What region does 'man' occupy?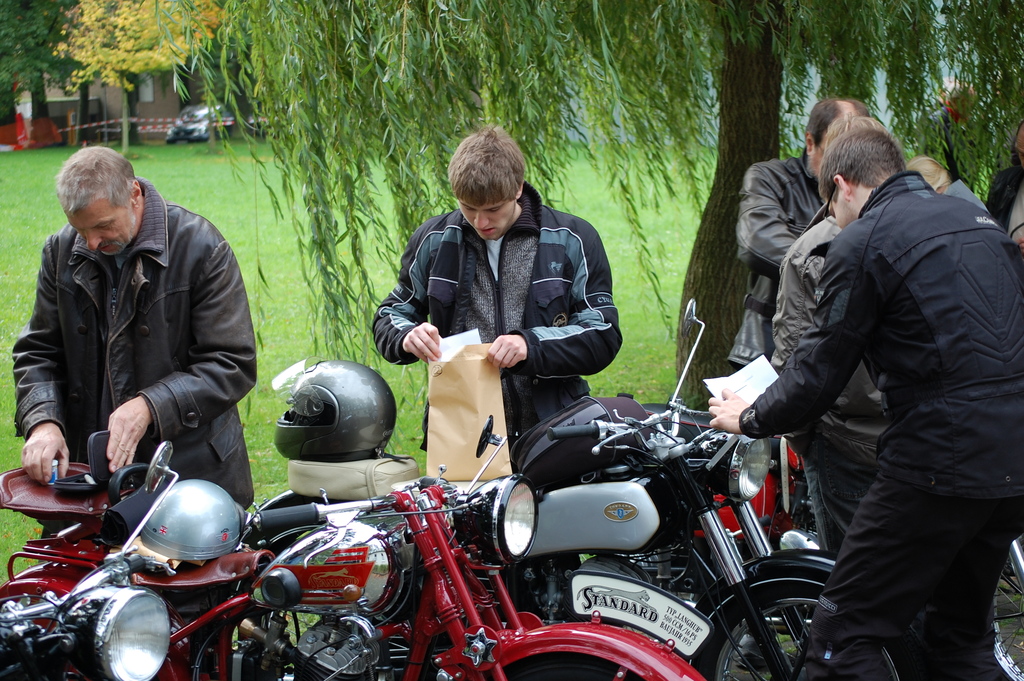
bbox=(371, 121, 623, 577).
